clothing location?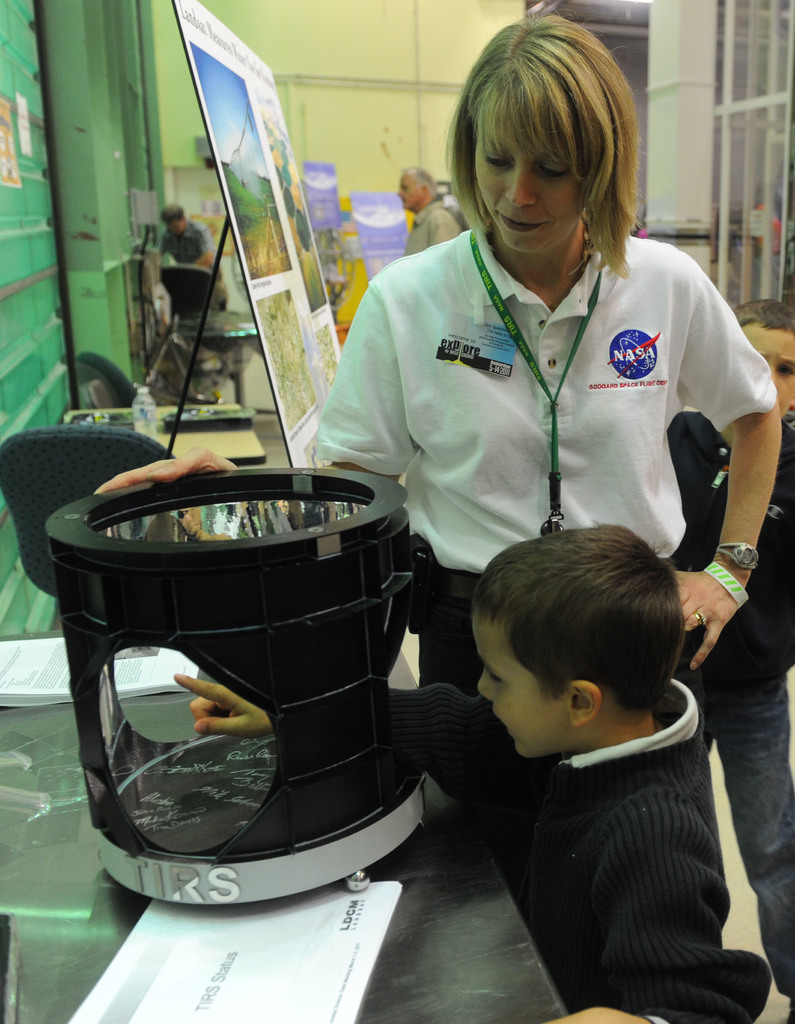
<bbox>402, 194, 477, 260</bbox>
